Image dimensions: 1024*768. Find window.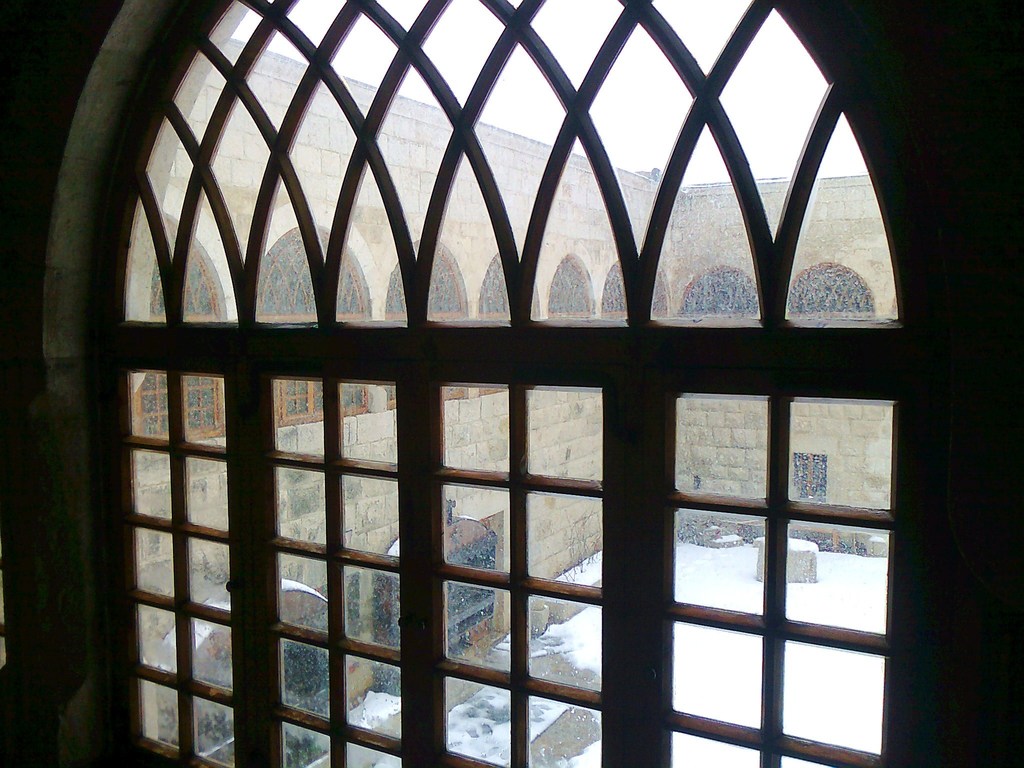
794 264 868 323.
